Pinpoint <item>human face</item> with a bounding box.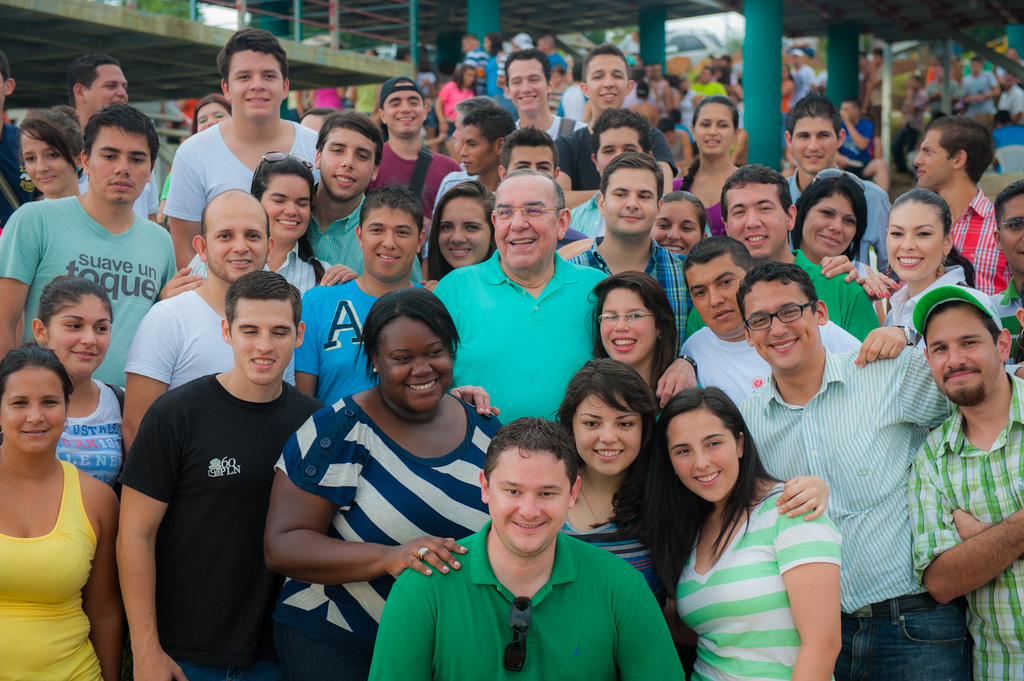
x1=668, y1=413, x2=738, y2=501.
